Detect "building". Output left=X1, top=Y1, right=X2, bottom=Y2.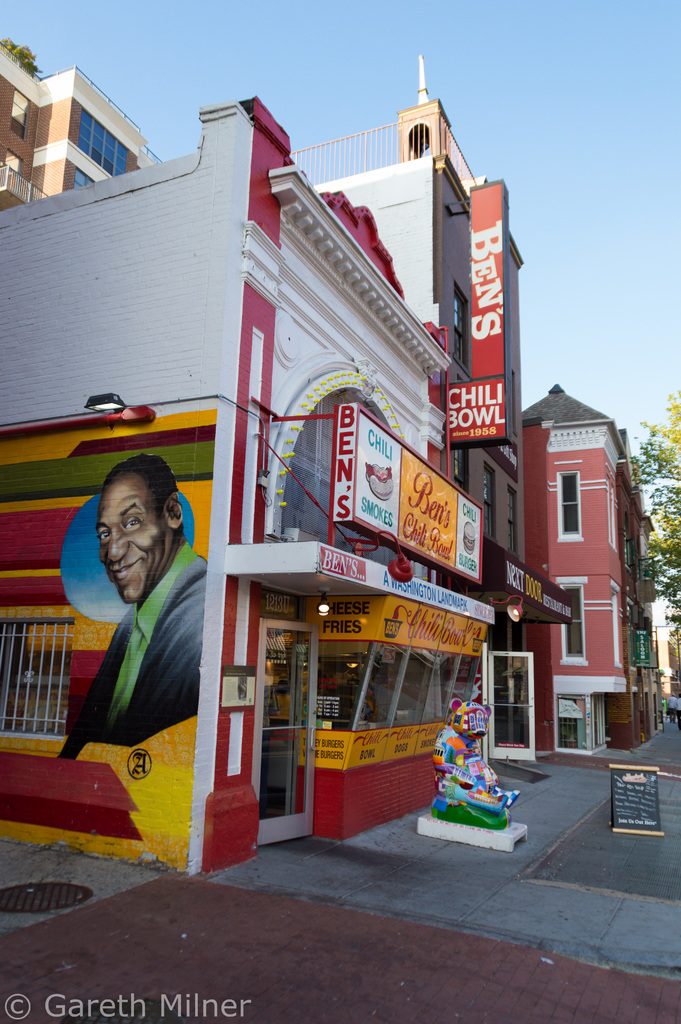
left=0, top=39, right=156, bottom=204.
